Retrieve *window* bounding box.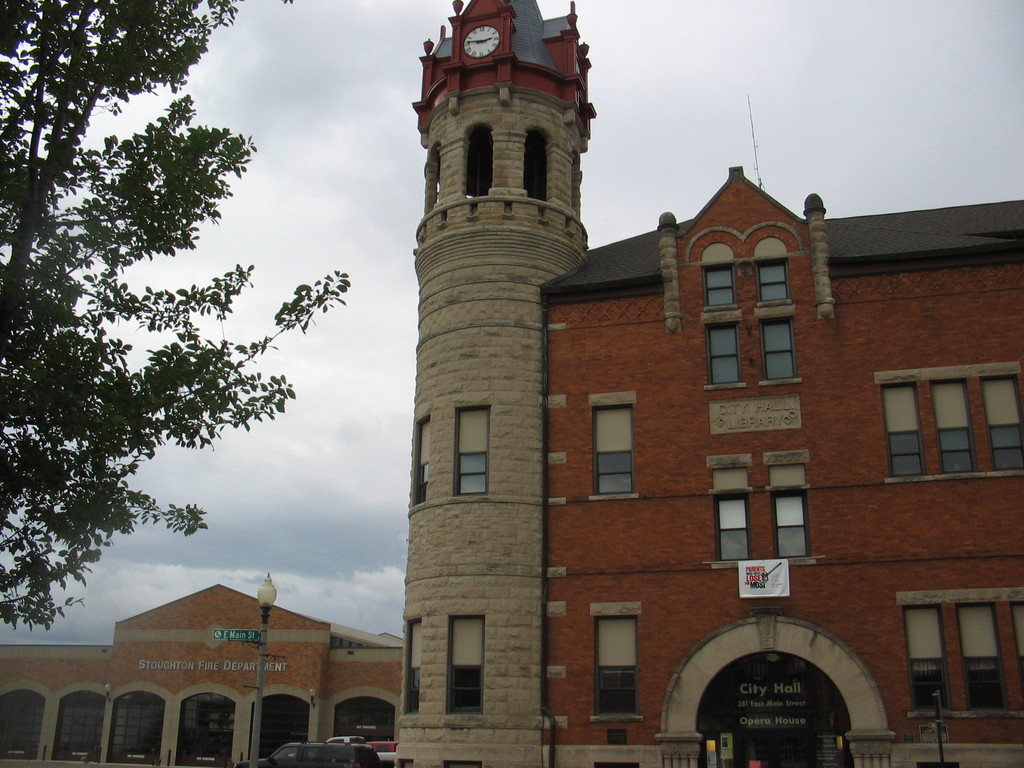
Bounding box: bbox=[755, 260, 790, 305].
